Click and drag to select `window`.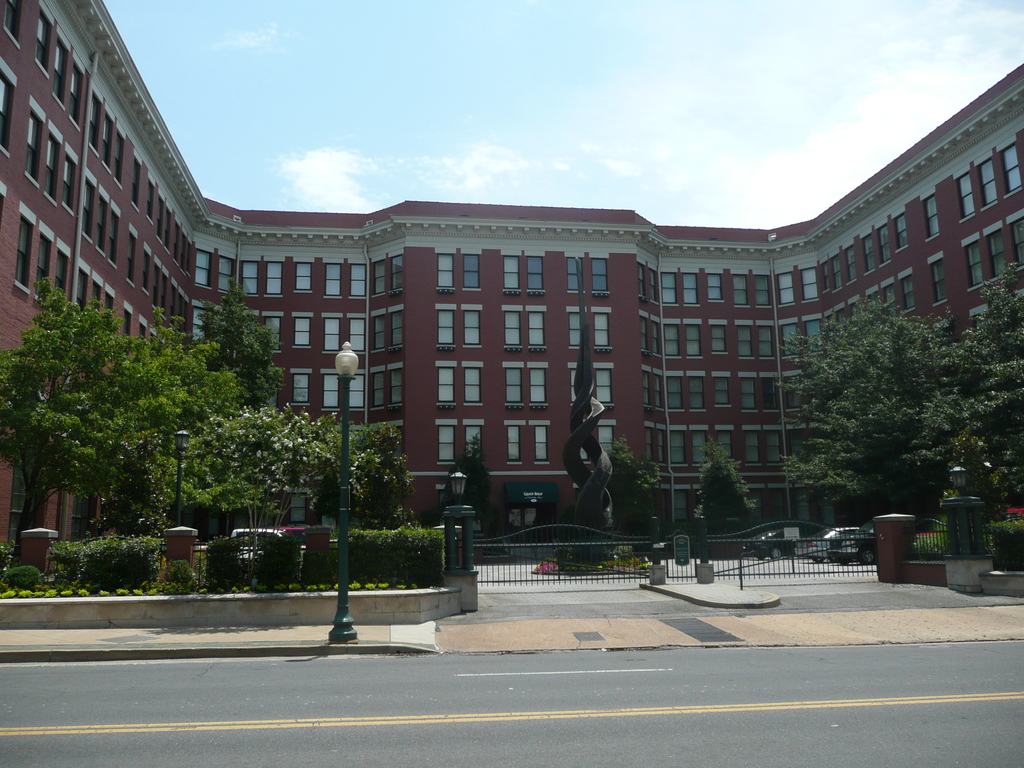
Selection: x1=461 y1=249 x2=478 y2=289.
